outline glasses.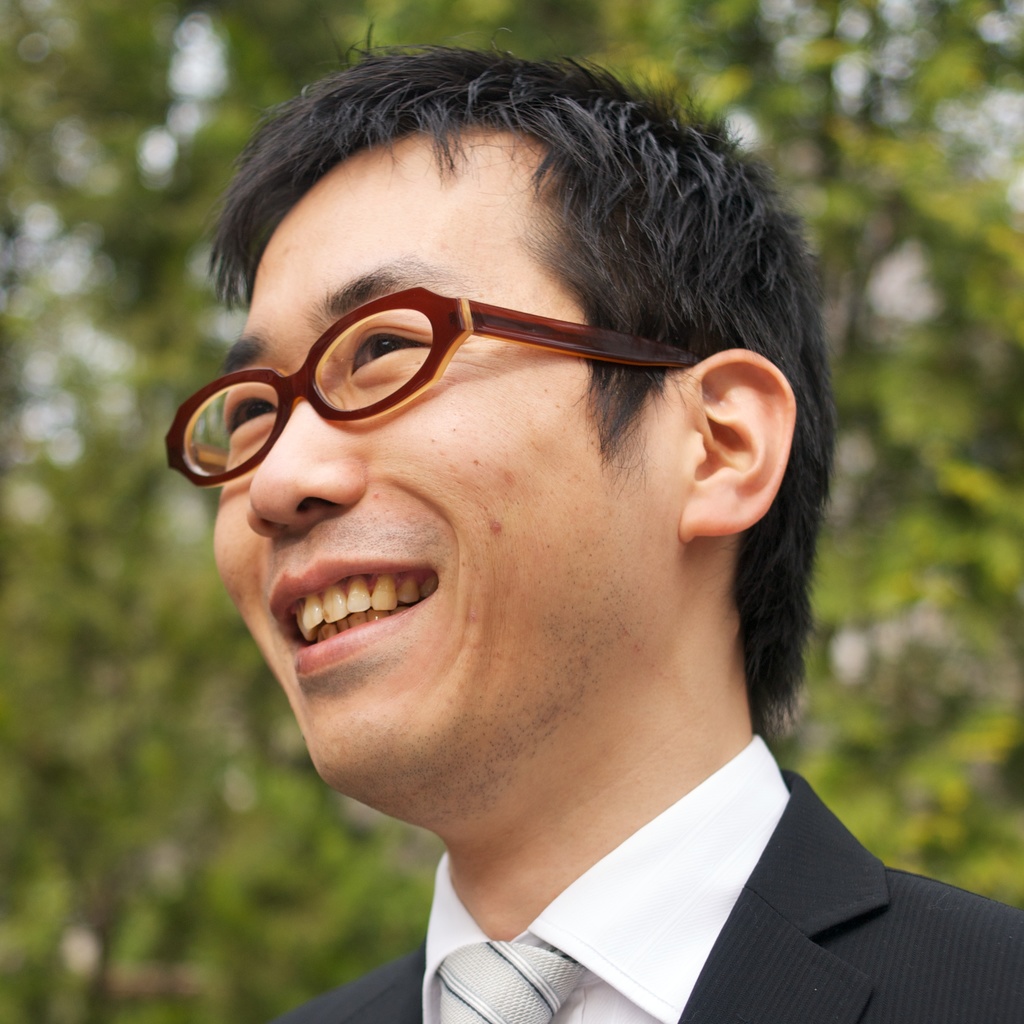
Outline: 158 283 701 493.
